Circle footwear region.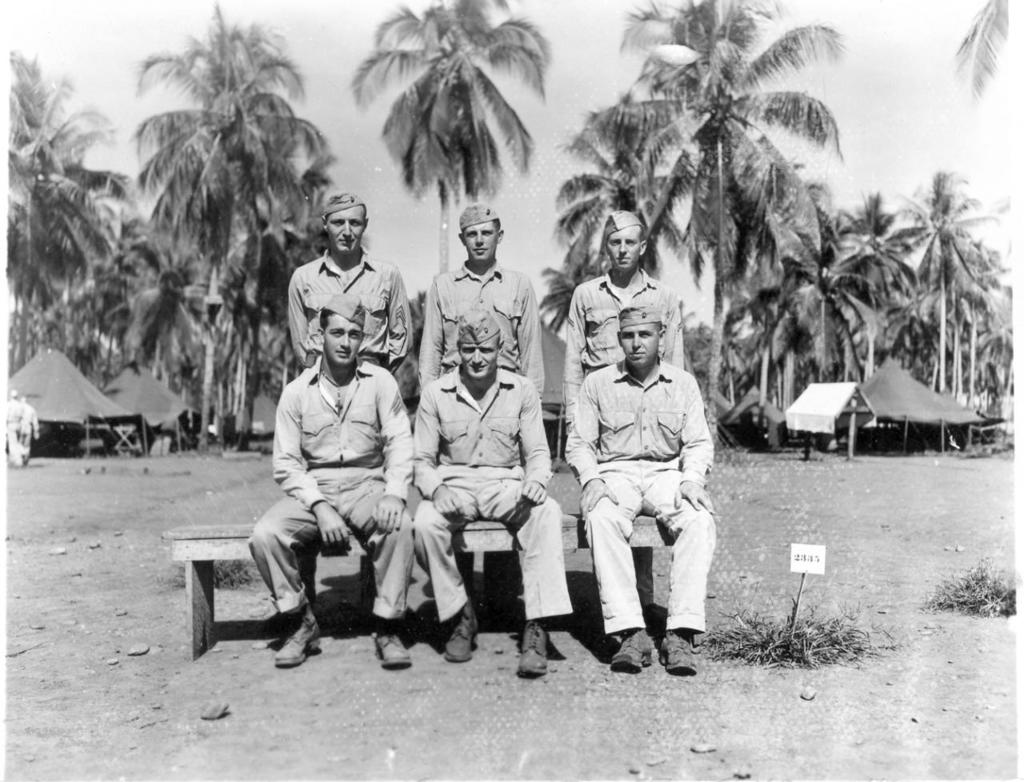
Region: {"x1": 280, "y1": 615, "x2": 313, "y2": 668}.
